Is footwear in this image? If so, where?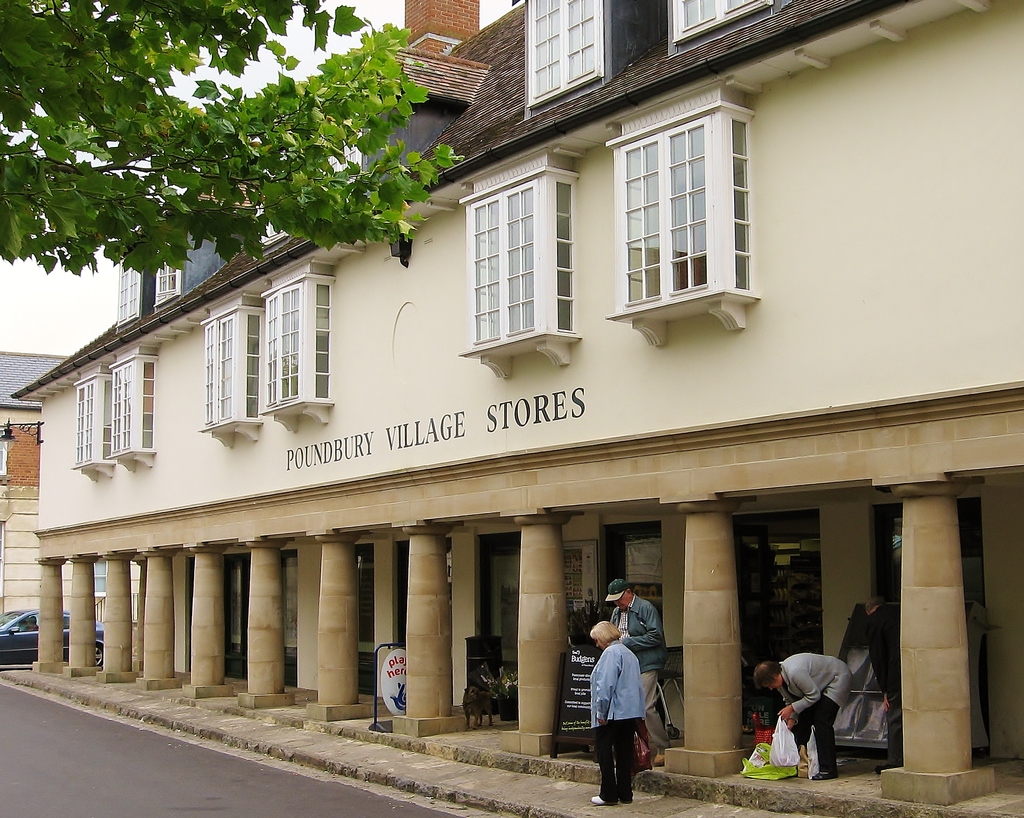
Yes, at box(592, 793, 606, 805).
